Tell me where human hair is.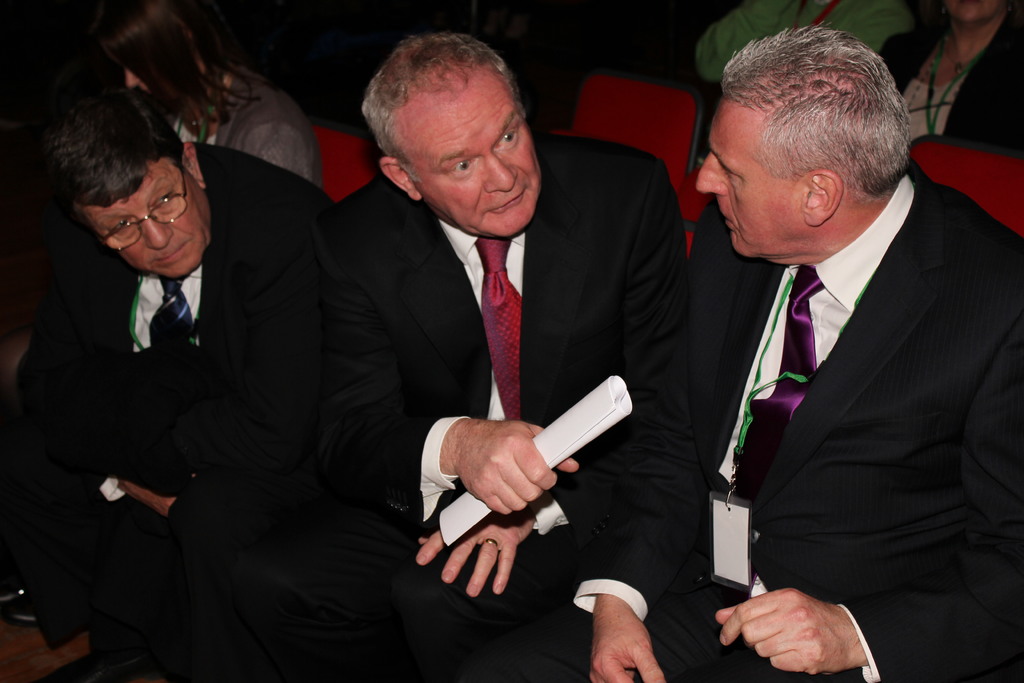
human hair is at <region>111, 0, 261, 129</region>.
